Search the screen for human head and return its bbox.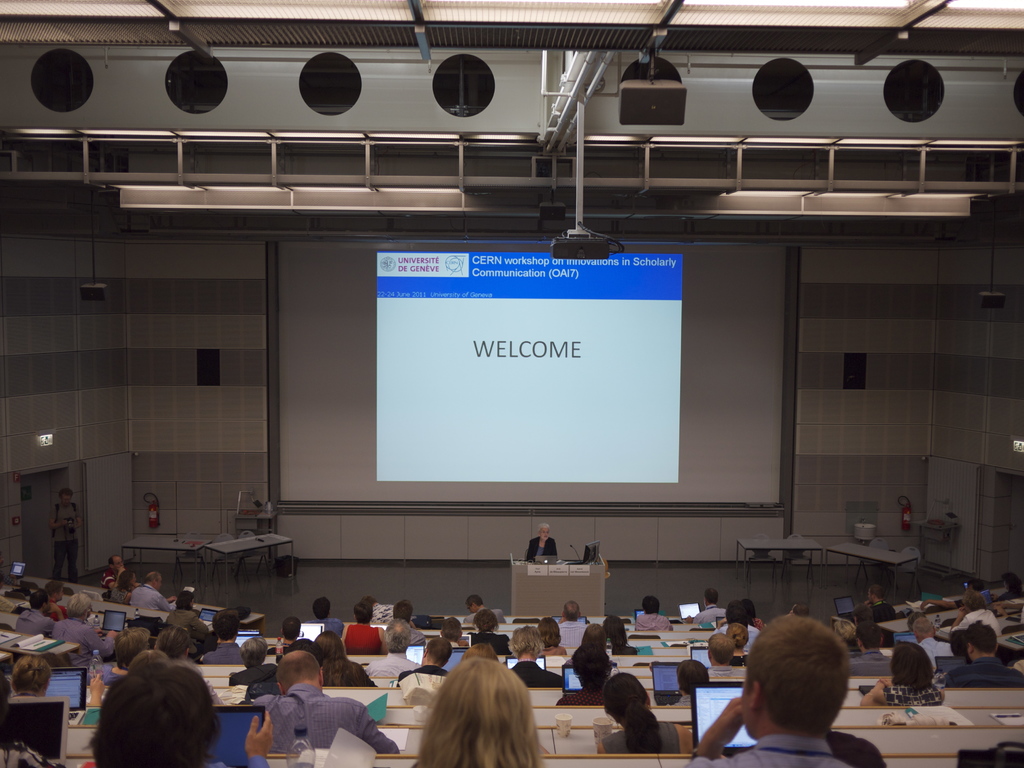
Found: x1=313 y1=598 x2=332 y2=620.
